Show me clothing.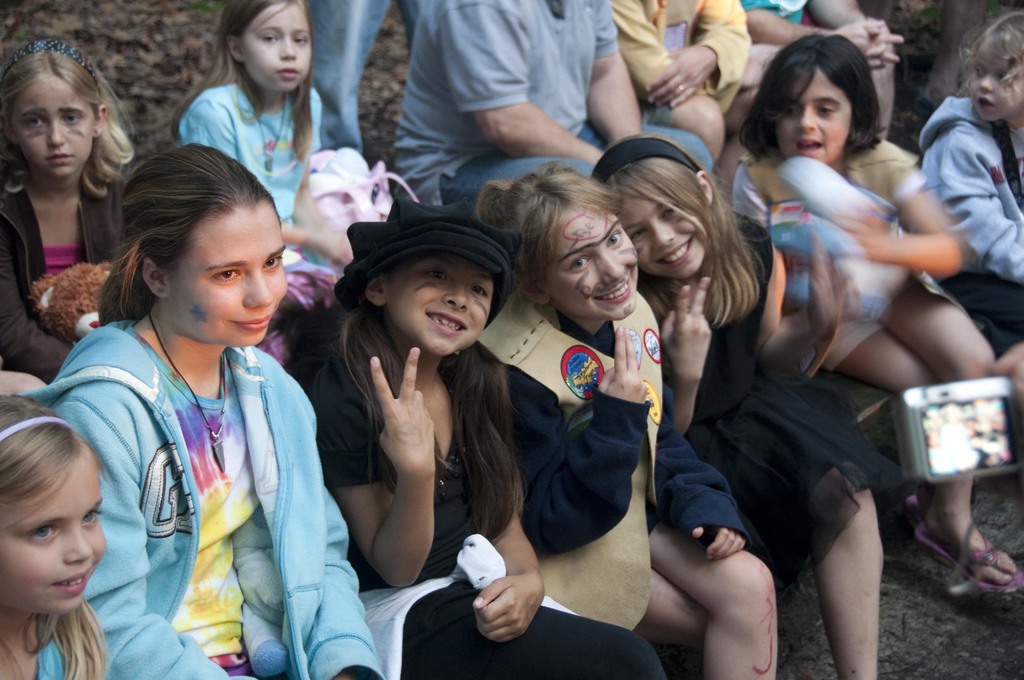
clothing is here: box=[27, 315, 379, 679].
